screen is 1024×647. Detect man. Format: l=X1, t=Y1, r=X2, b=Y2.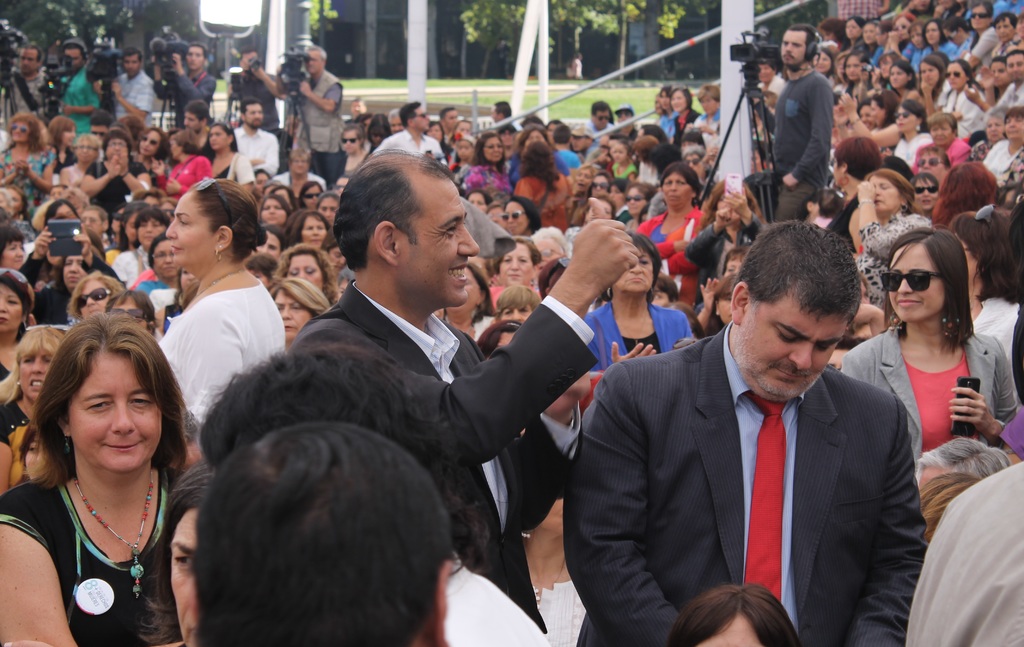
l=35, t=40, r=101, b=128.
